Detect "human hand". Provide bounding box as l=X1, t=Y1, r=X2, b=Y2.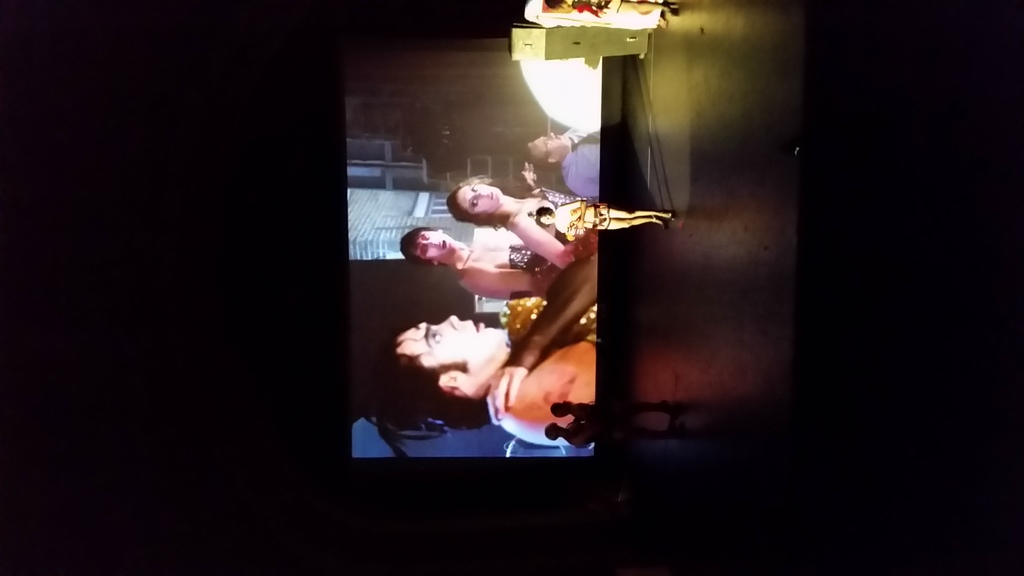
l=483, t=357, r=532, b=427.
